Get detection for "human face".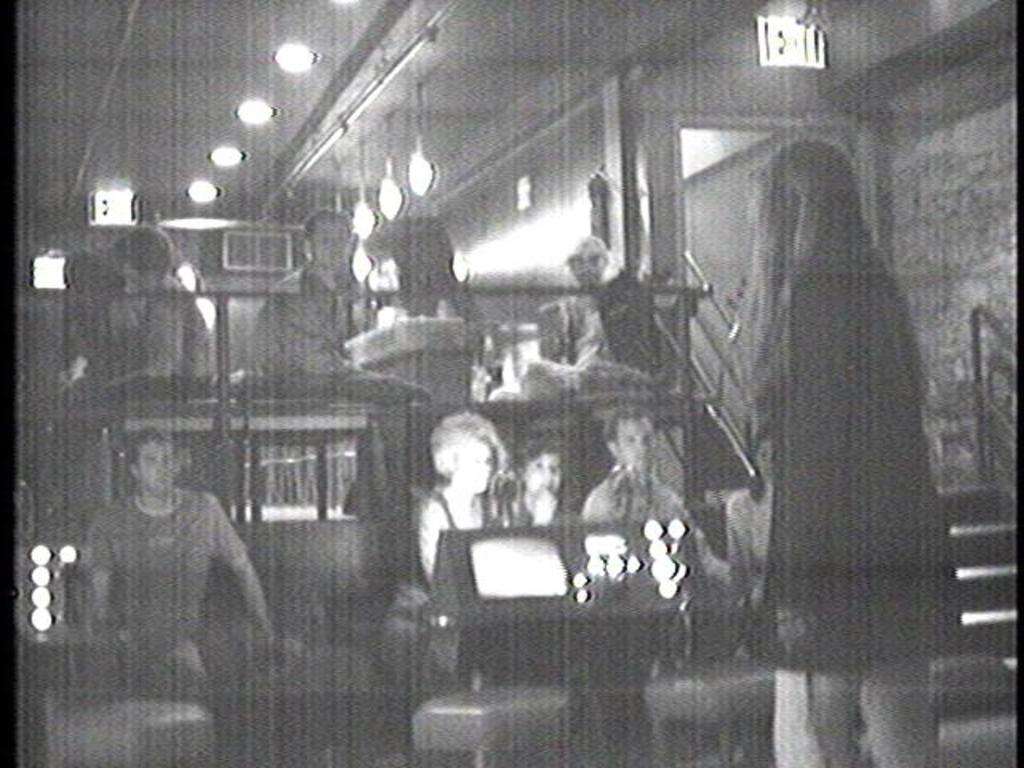
Detection: pyautogui.locateOnScreen(448, 434, 494, 496).
